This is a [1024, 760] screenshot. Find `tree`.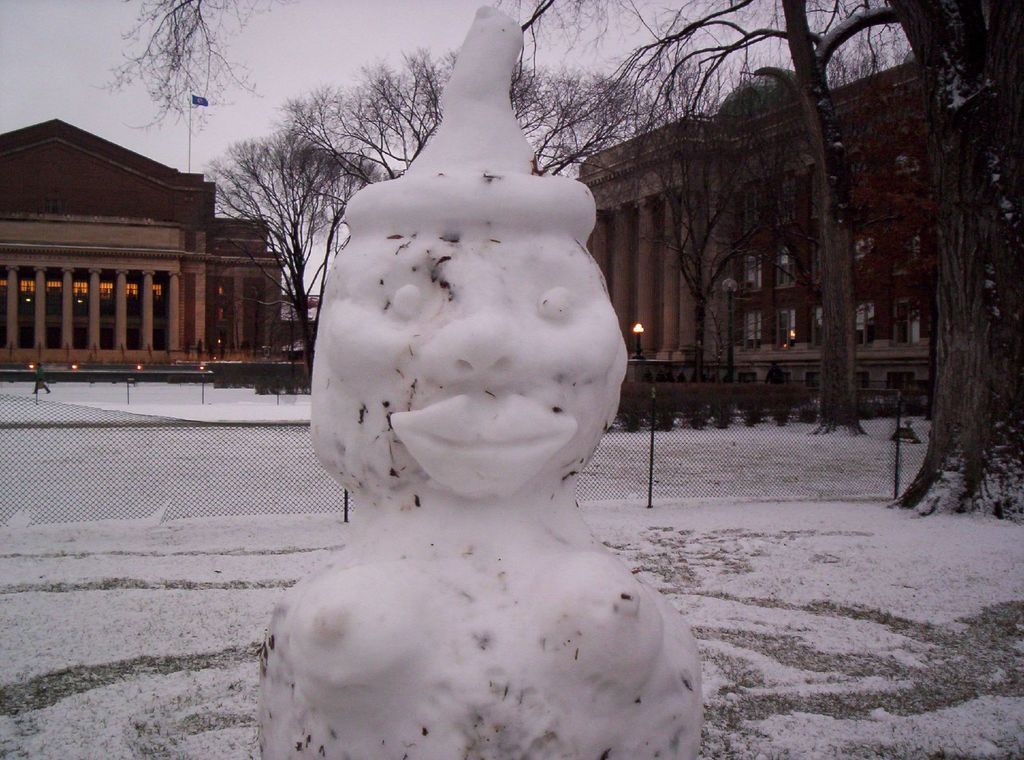
Bounding box: left=509, top=0, right=1020, bottom=519.
